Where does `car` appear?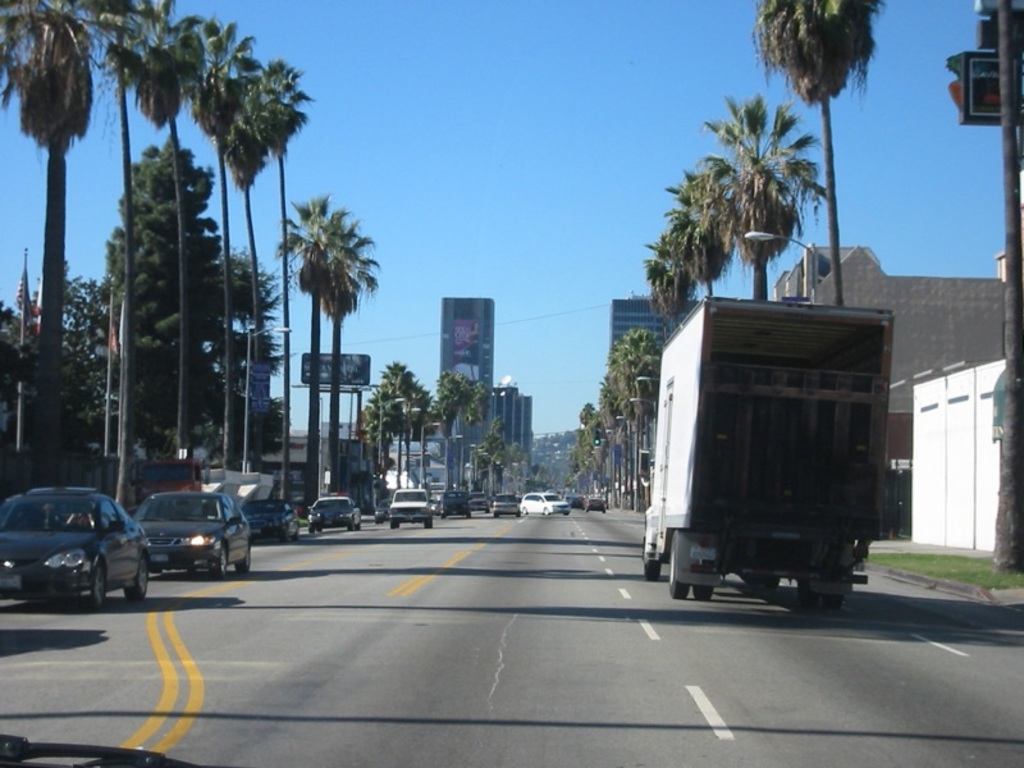
Appears at 241:493:298:547.
